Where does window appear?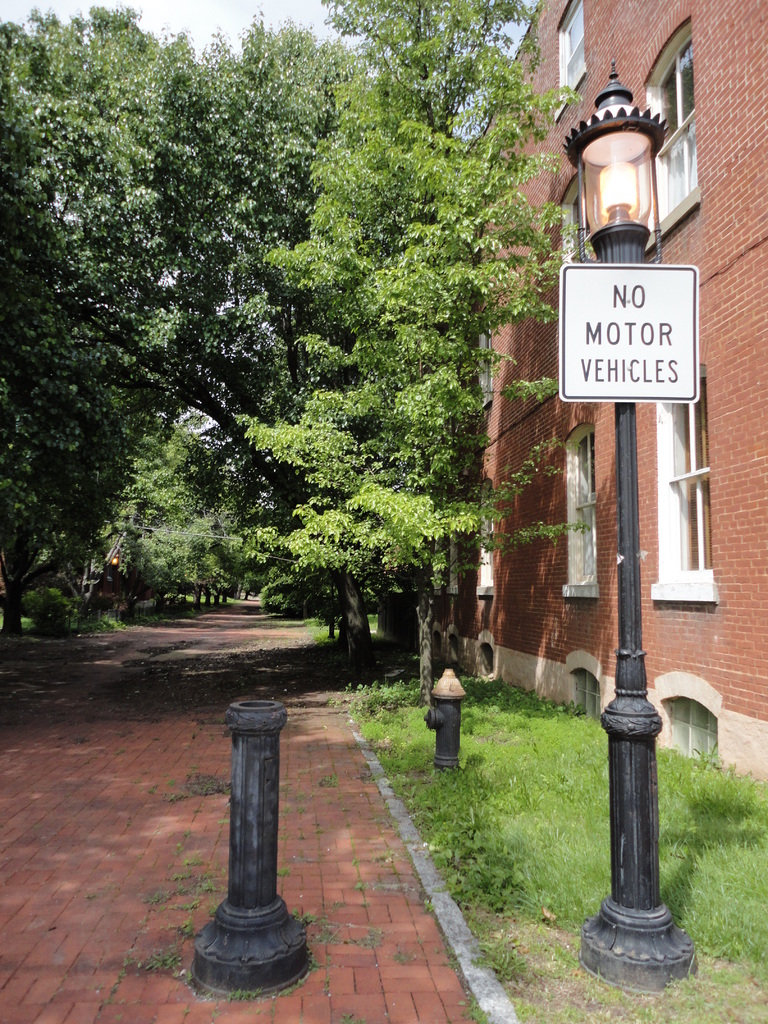
Appears at (575, 437, 598, 580).
